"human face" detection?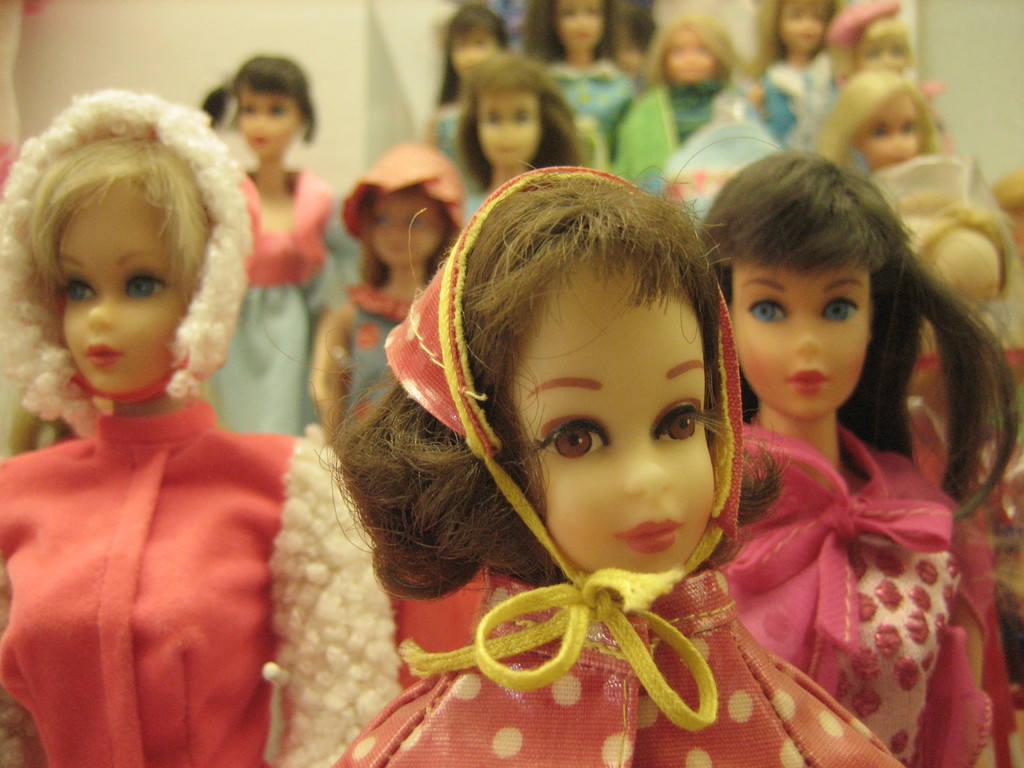
732 265 873 415
